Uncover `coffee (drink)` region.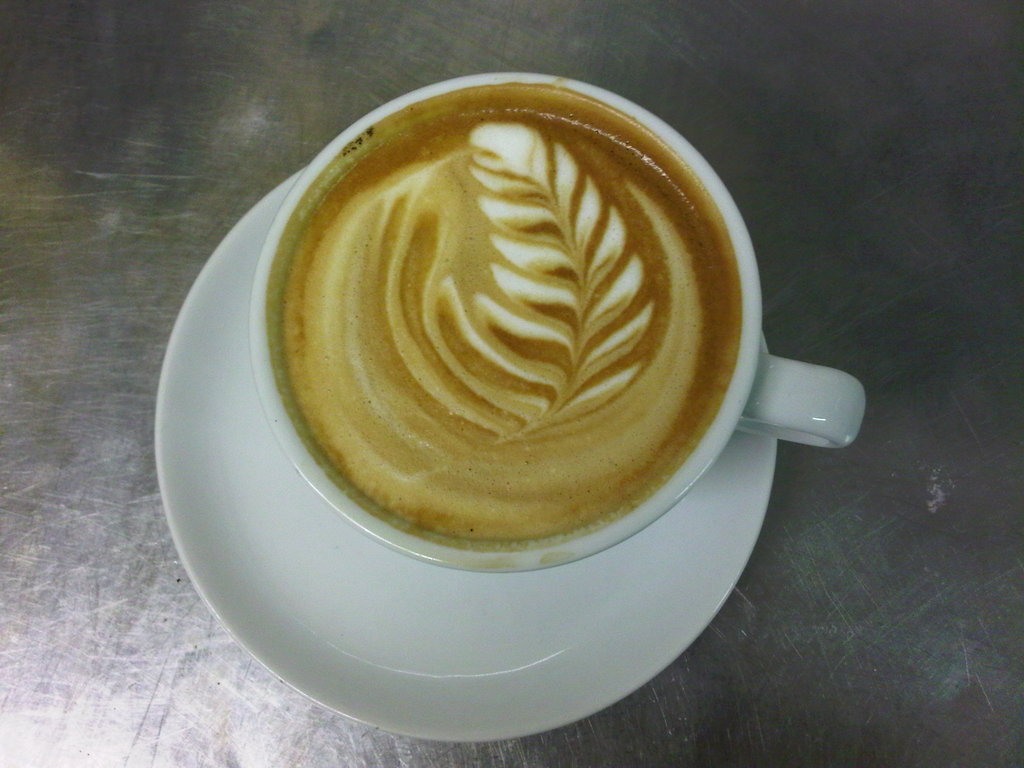
Uncovered: rect(271, 79, 737, 548).
